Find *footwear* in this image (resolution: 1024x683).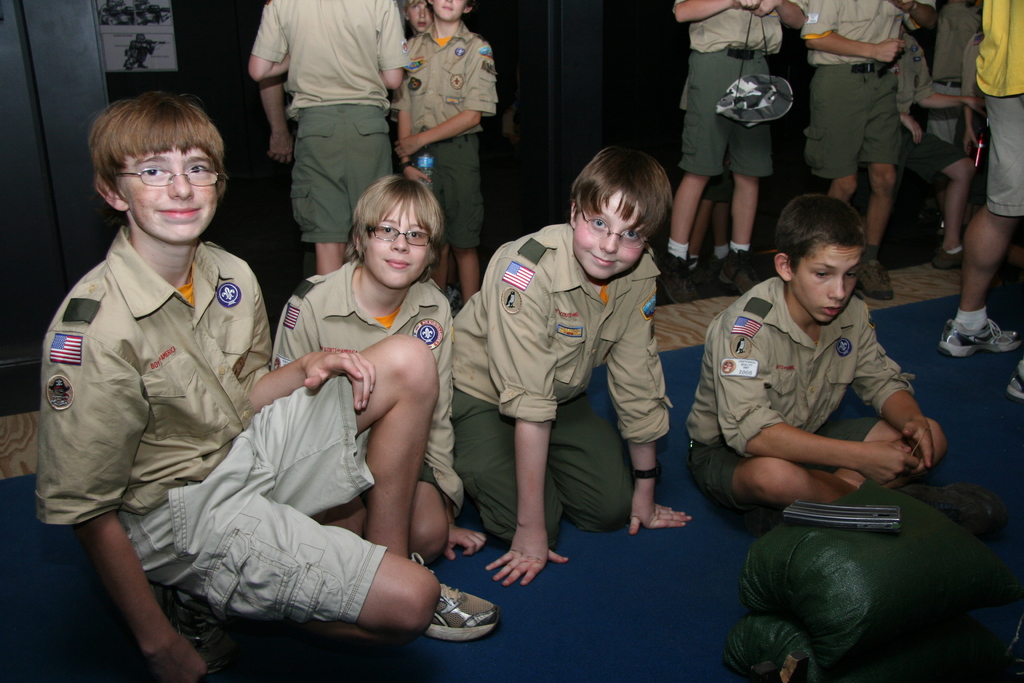
(x1=700, y1=255, x2=727, y2=286).
